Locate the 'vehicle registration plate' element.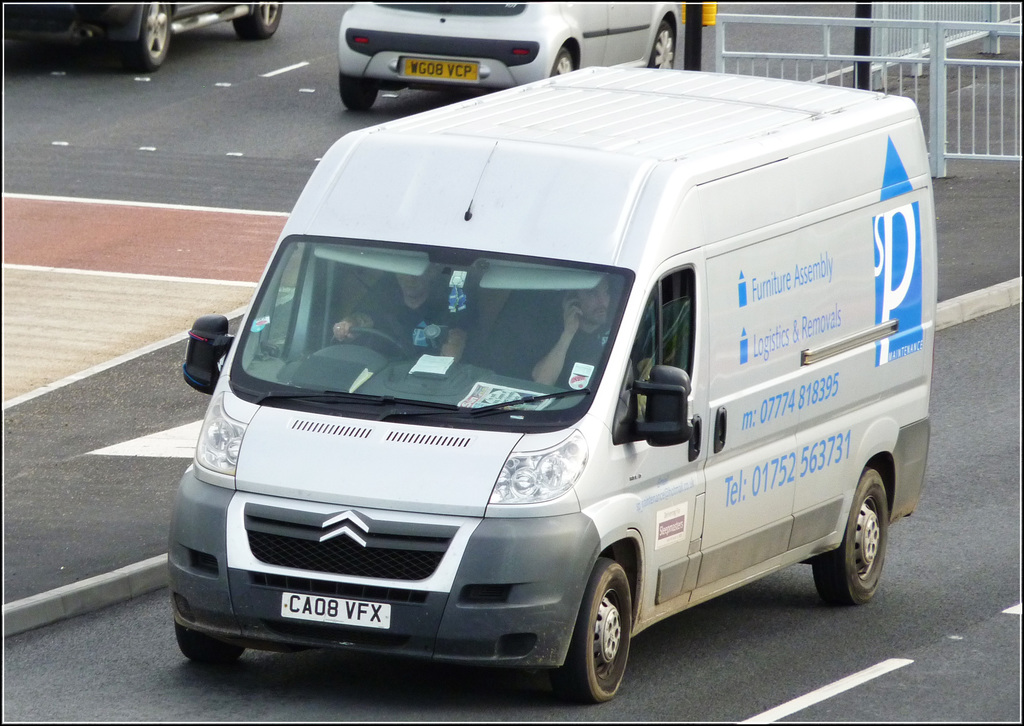
Element bbox: <bbox>279, 591, 391, 631</bbox>.
